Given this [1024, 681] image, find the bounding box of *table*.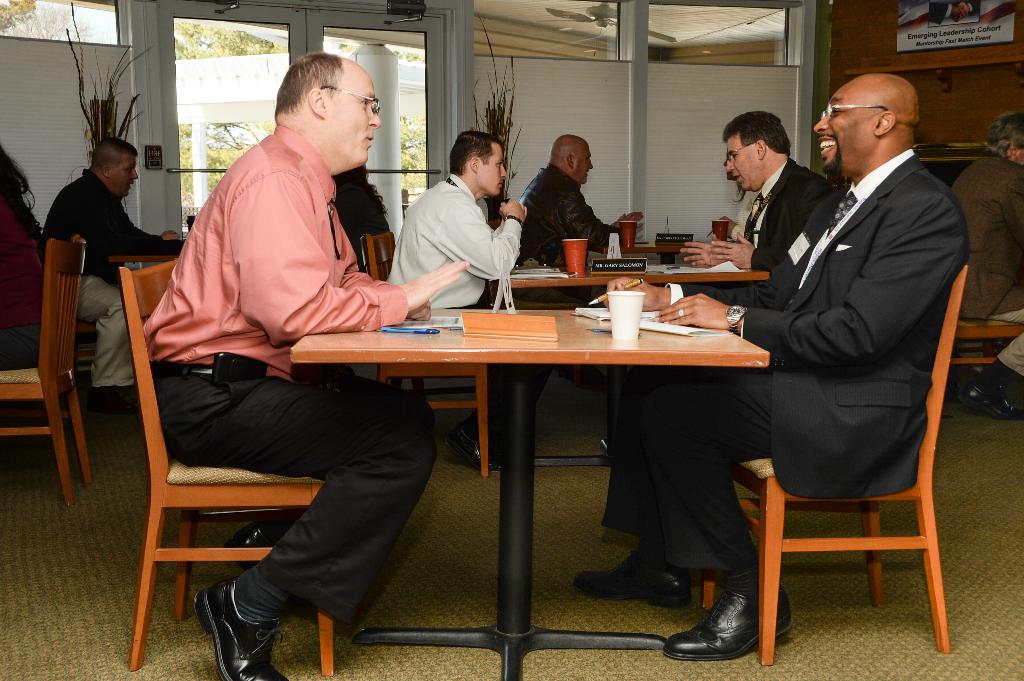
BBox(502, 234, 769, 290).
